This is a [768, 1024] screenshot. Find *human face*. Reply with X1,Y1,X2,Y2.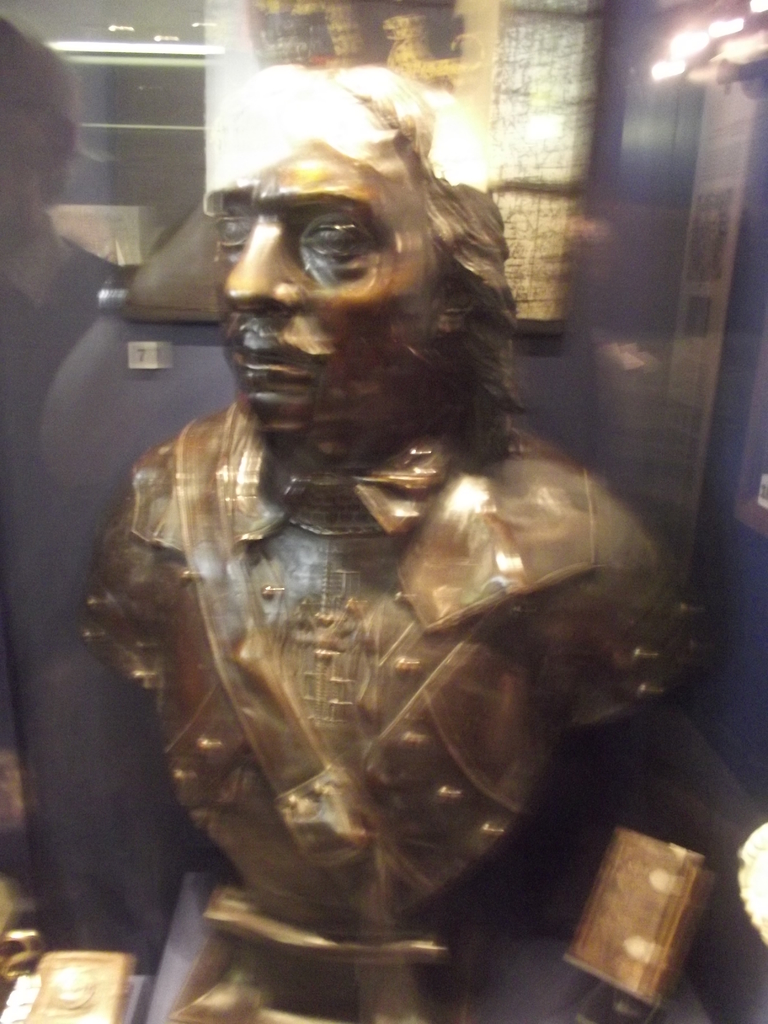
216,81,440,442.
